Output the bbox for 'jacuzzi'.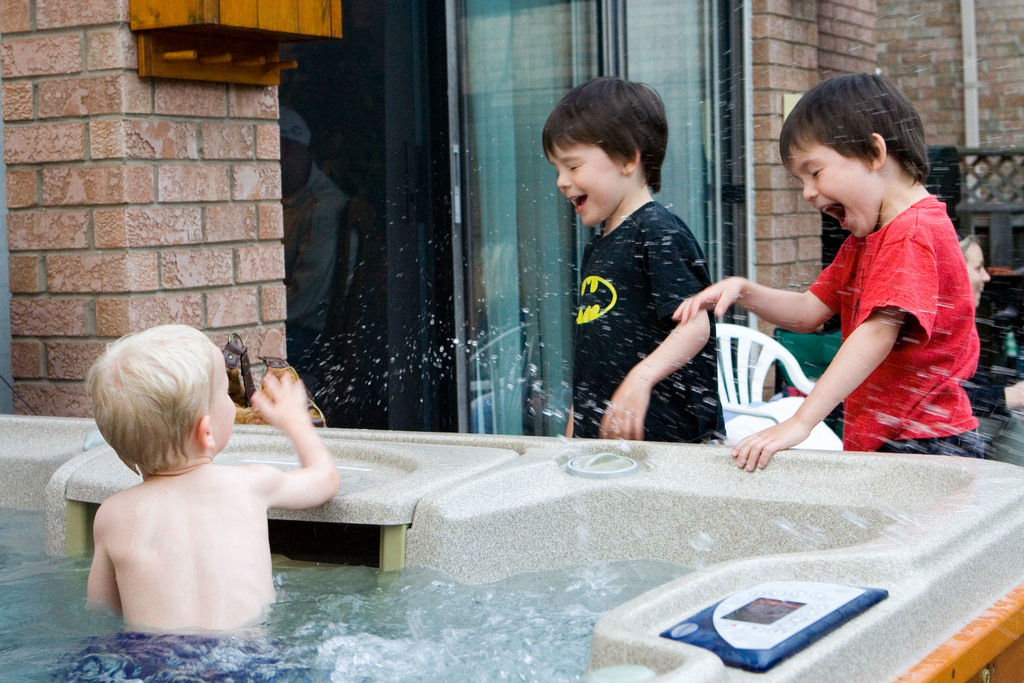
[left=0, top=410, right=1023, bottom=682].
